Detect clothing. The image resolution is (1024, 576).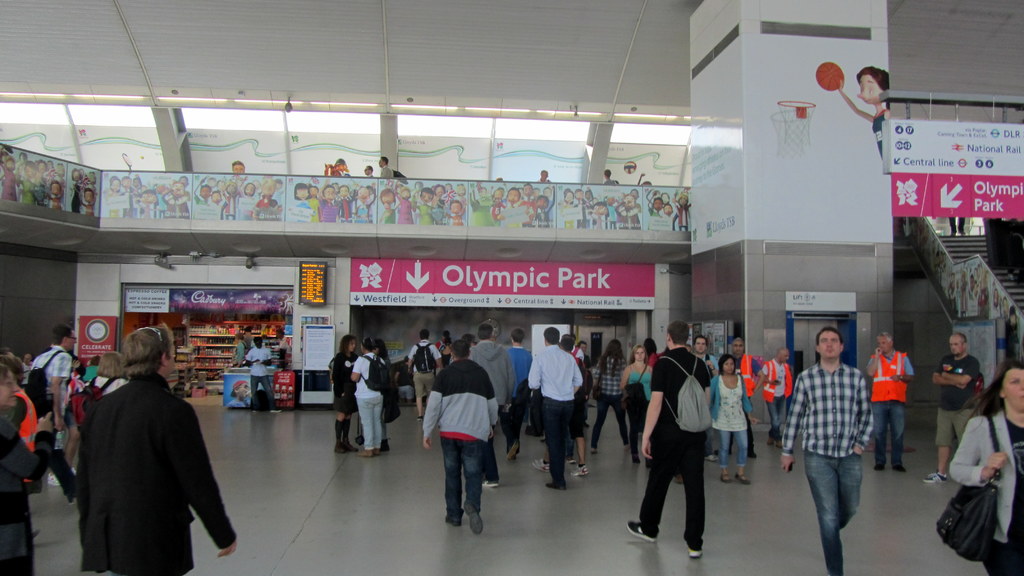
[left=714, top=372, right=740, bottom=470].
